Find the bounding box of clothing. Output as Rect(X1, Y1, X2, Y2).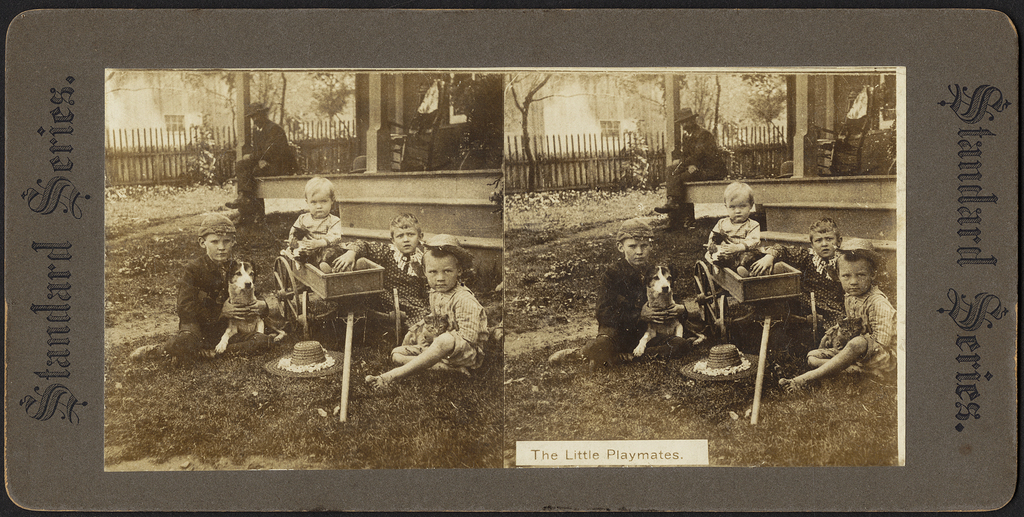
Rect(142, 253, 261, 353).
